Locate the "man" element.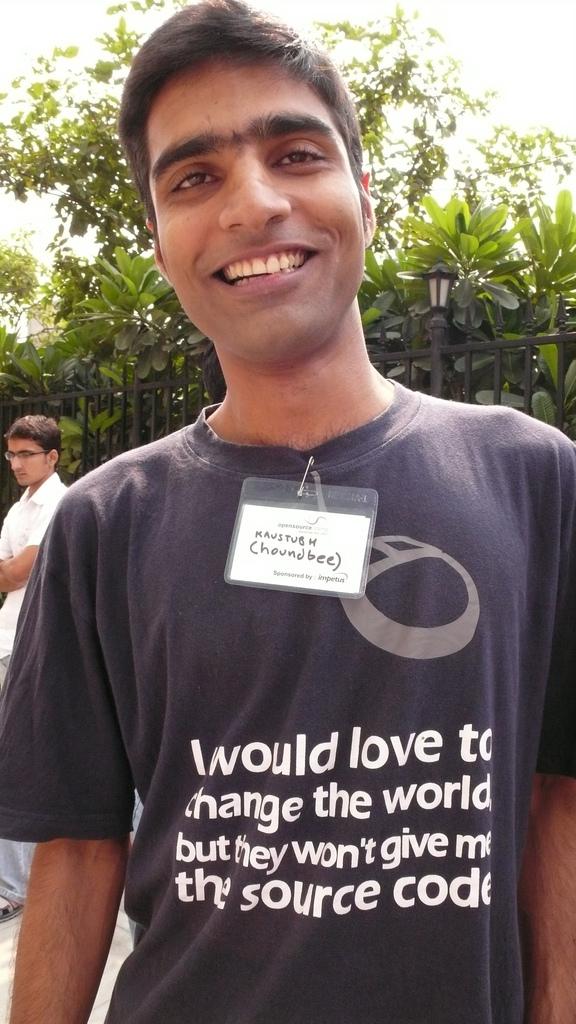
Element bbox: 12, 38, 575, 922.
